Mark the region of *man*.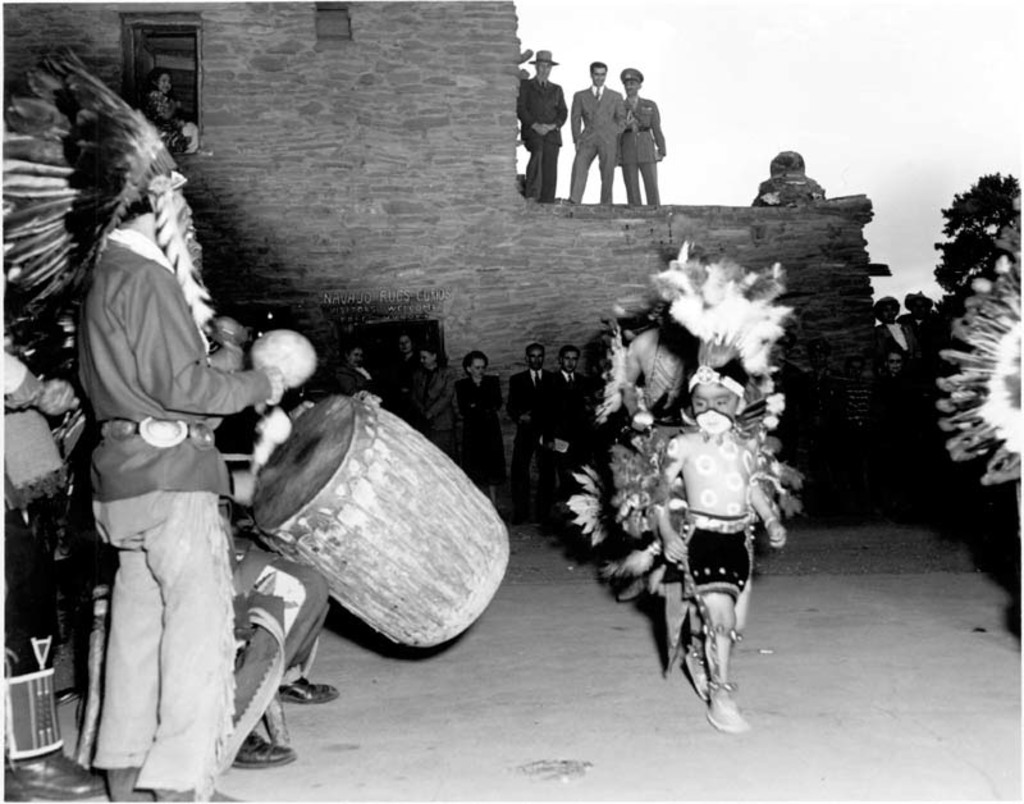
Region: BBox(390, 332, 416, 379).
